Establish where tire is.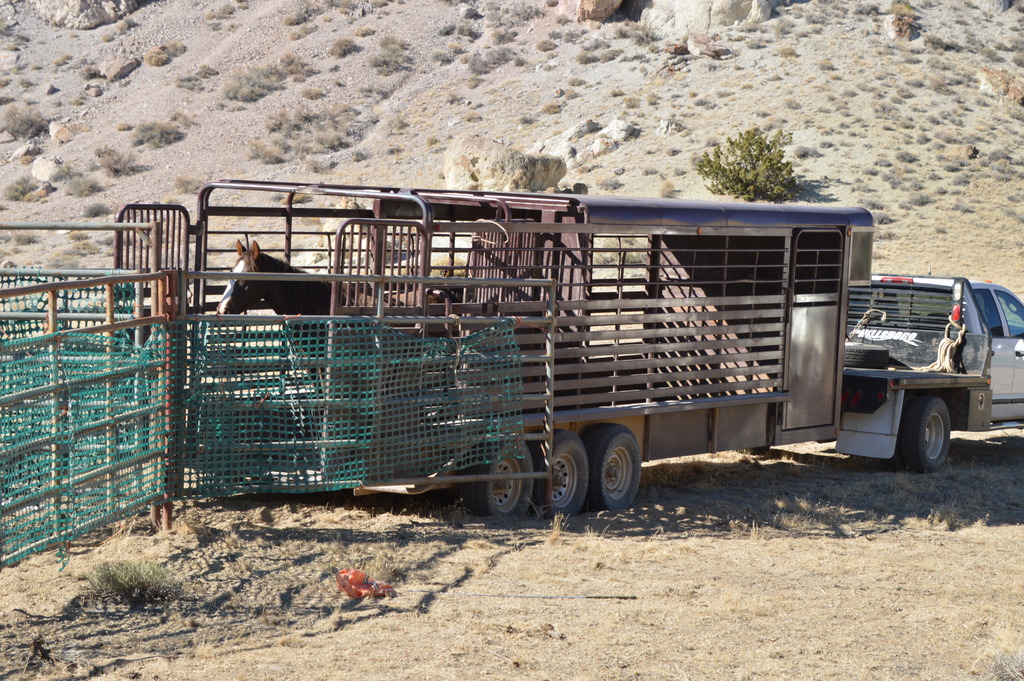
Established at bbox(465, 440, 536, 516).
